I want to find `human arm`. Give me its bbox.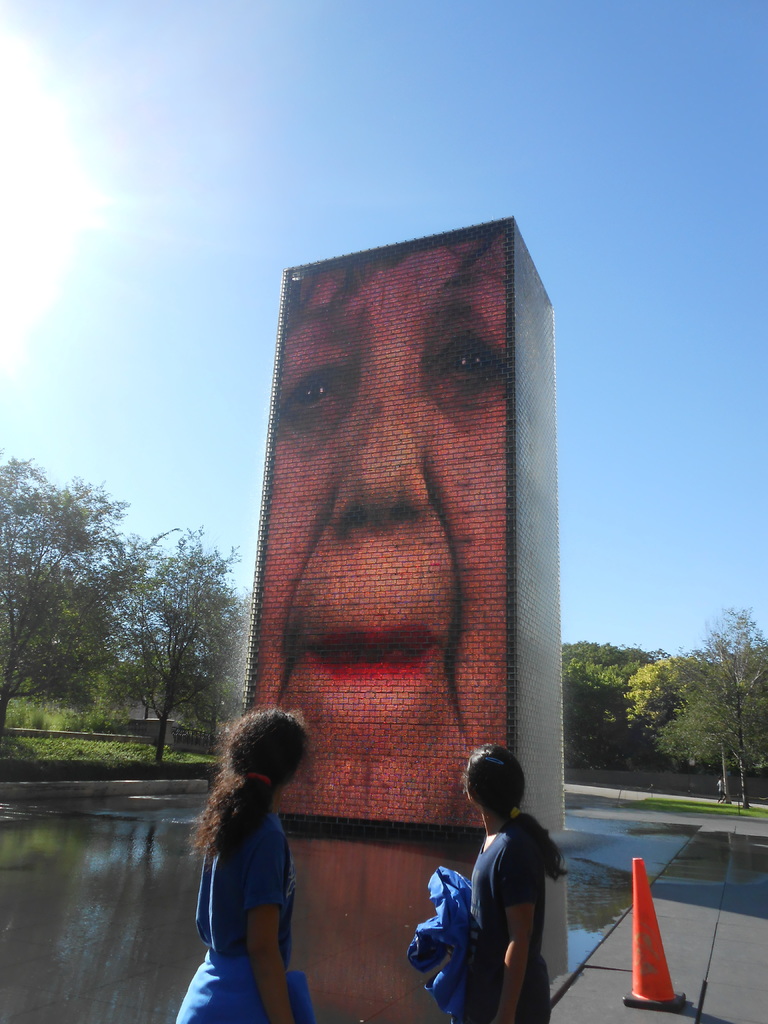
pyautogui.locateOnScreen(242, 826, 298, 1023).
